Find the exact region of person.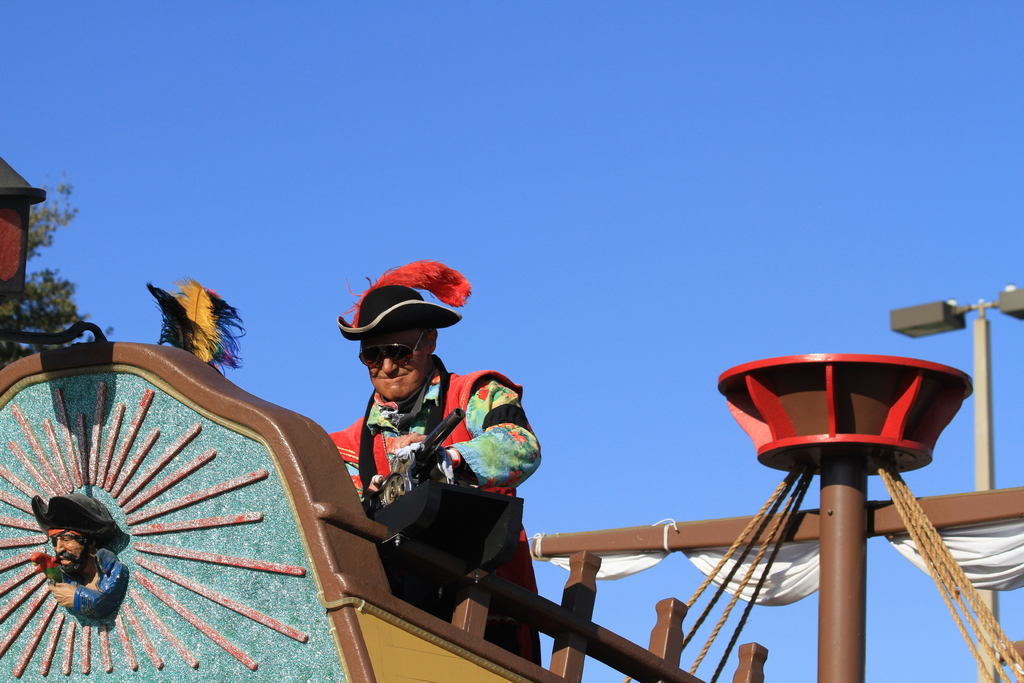
Exact region: detection(36, 488, 131, 616).
